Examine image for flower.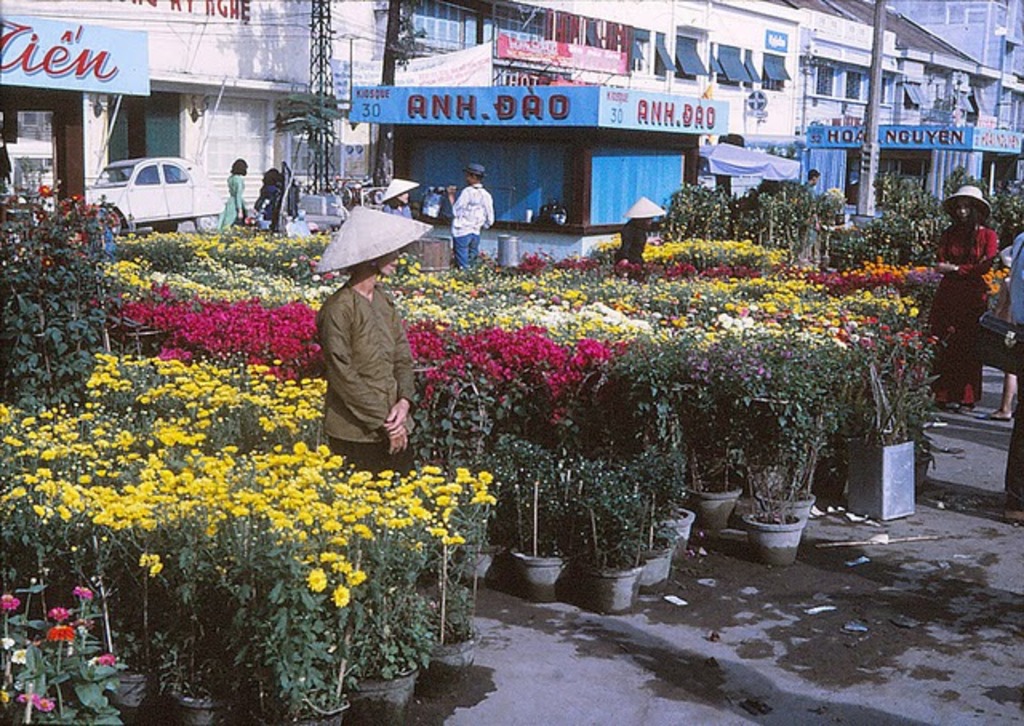
Examination result: (0, 590, 21, 608).
